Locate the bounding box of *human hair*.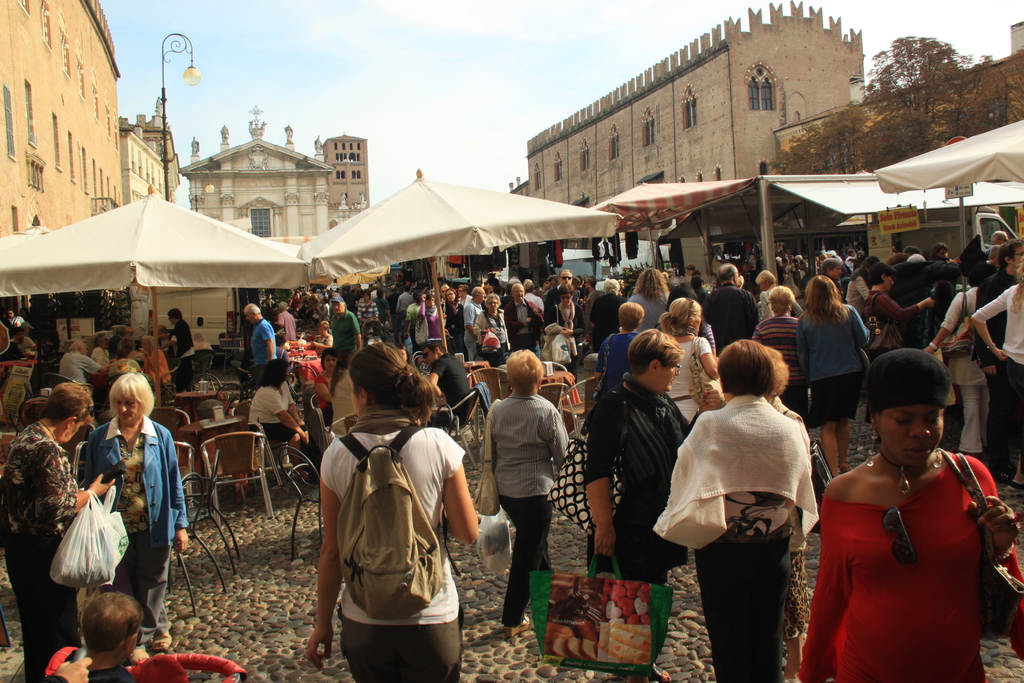
Bounding box: 484:284:493:292.
